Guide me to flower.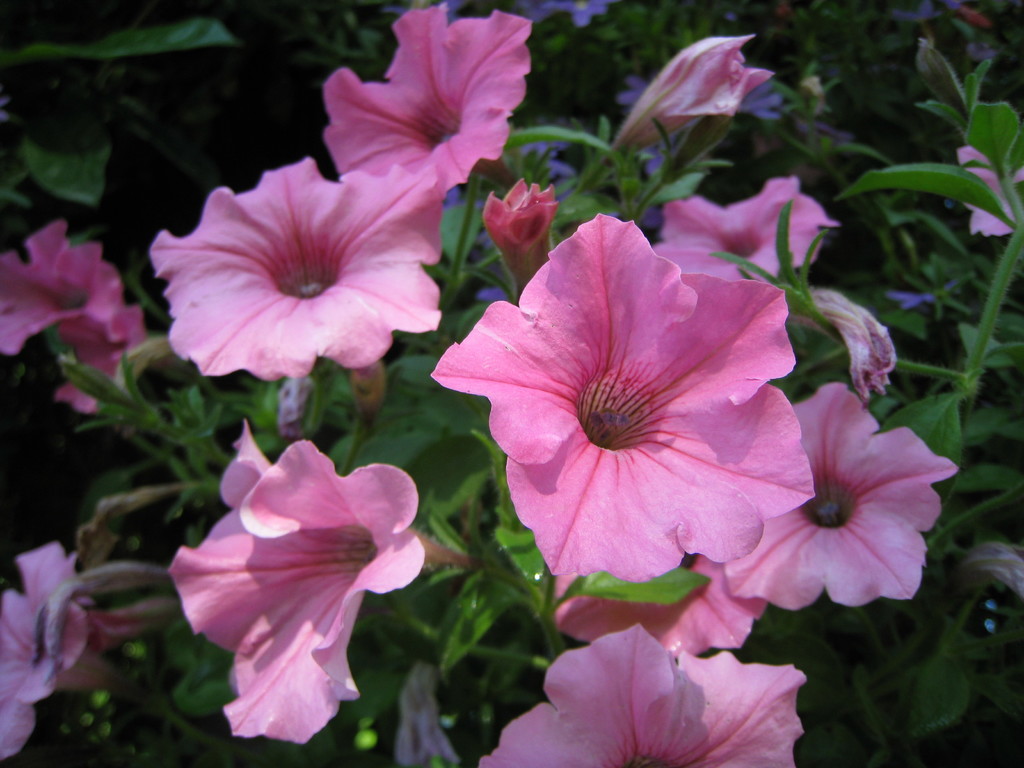
Guidance: select_region(144, 154, 446, 385).
